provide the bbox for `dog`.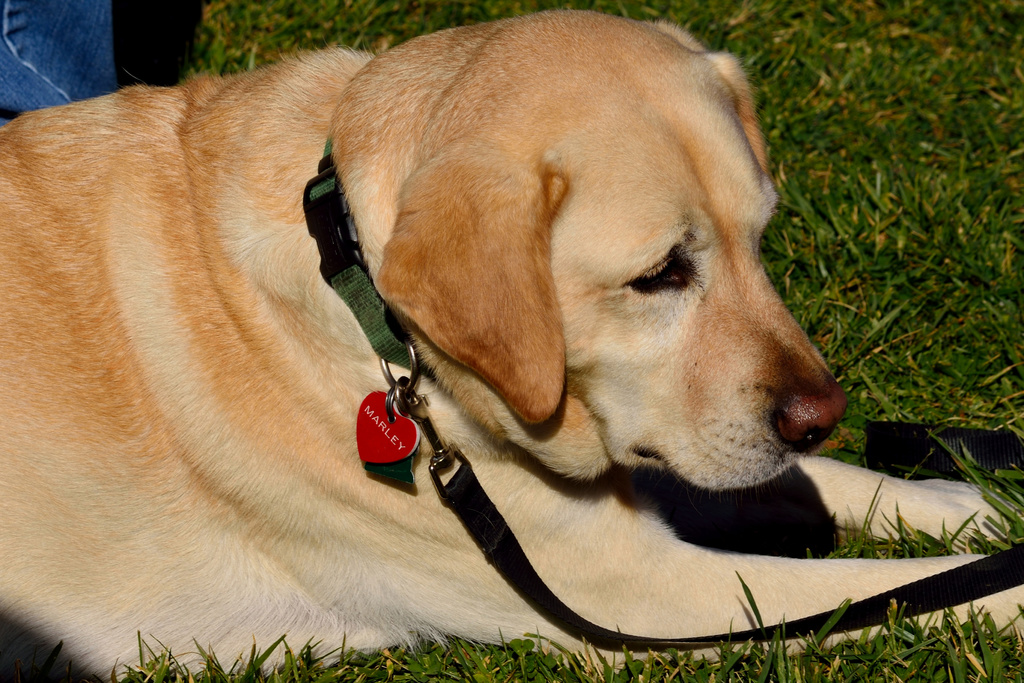
box(0, 14, 1023, 682).
